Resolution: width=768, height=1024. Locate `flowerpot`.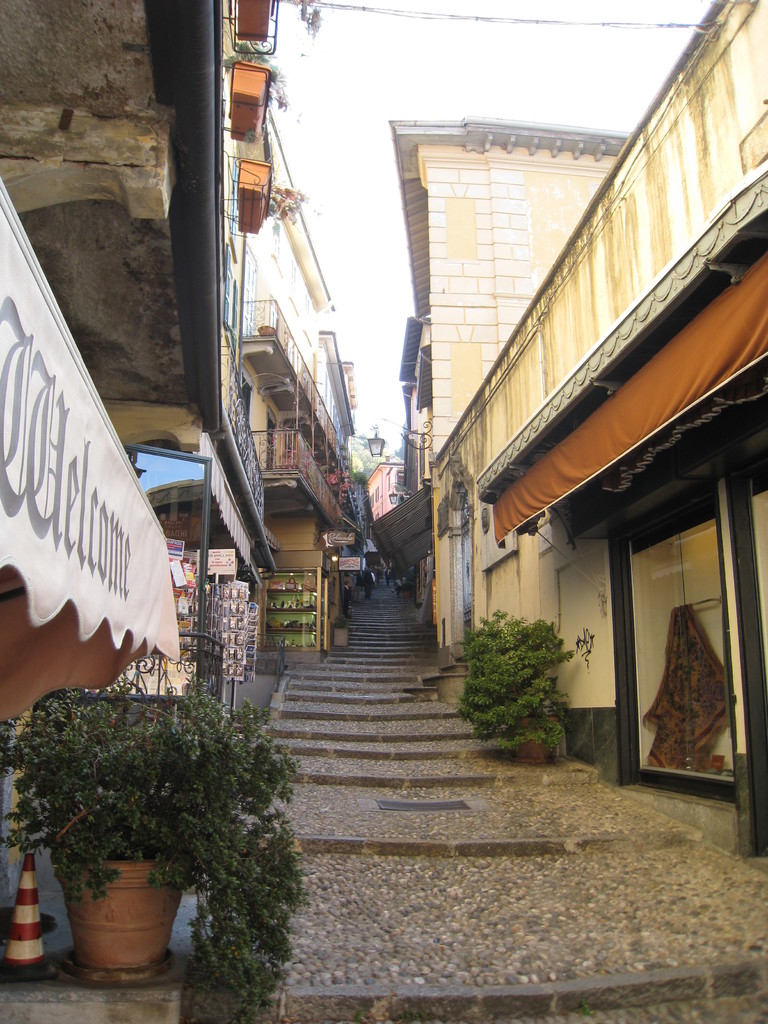
crop(51, 854, 191, 972).
